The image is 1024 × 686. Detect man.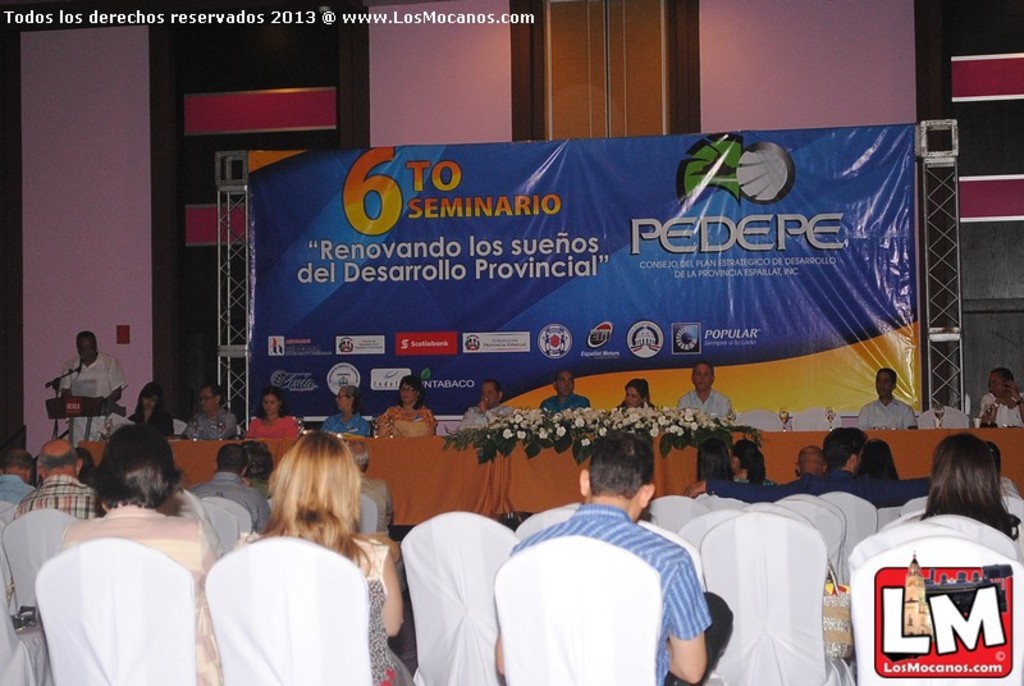
Detection: (856, 367, 915, 430).
